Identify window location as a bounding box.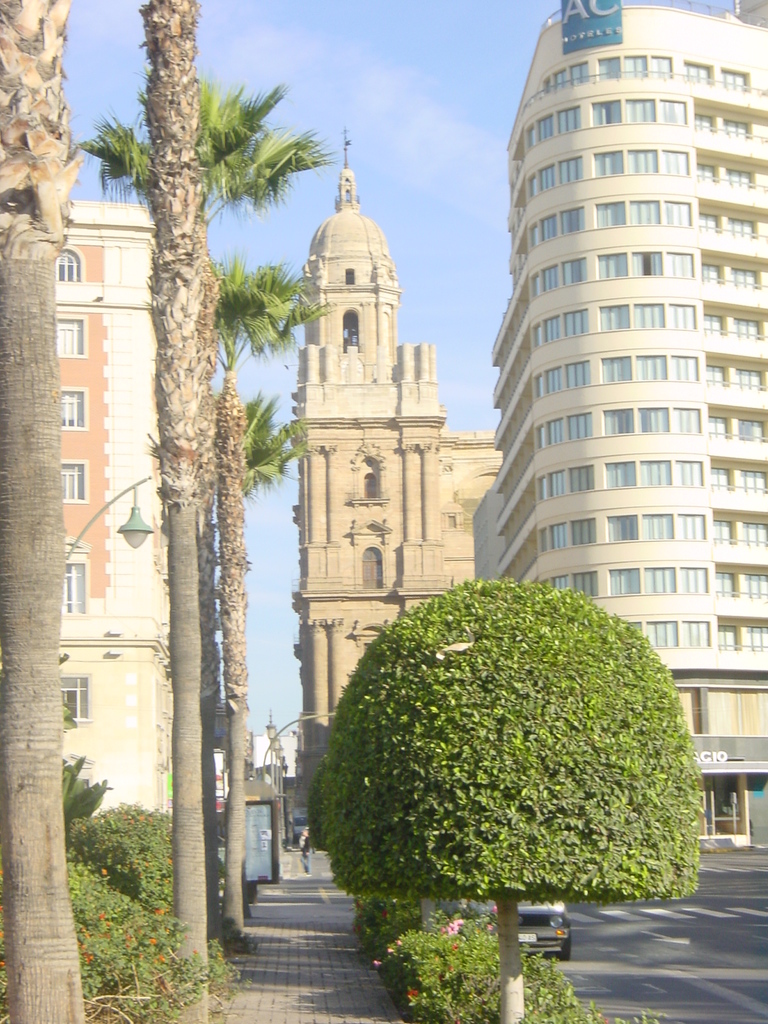
716, 570, 739, 598.
